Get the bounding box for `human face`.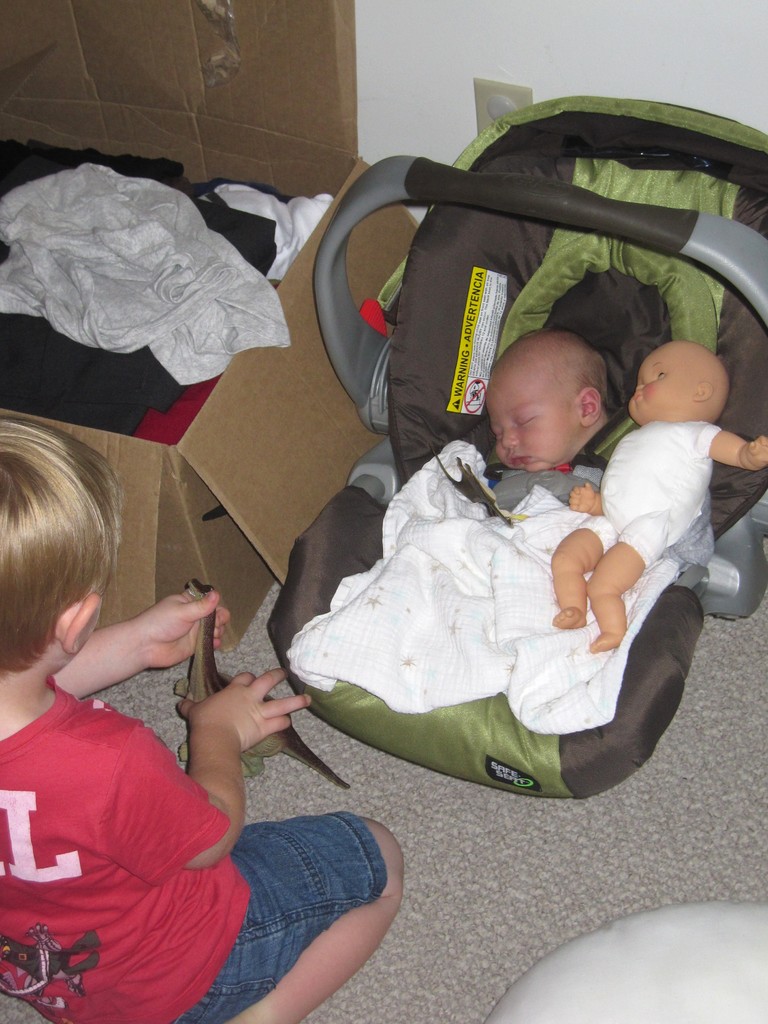
bbox=(625, 349, 694, 426).
